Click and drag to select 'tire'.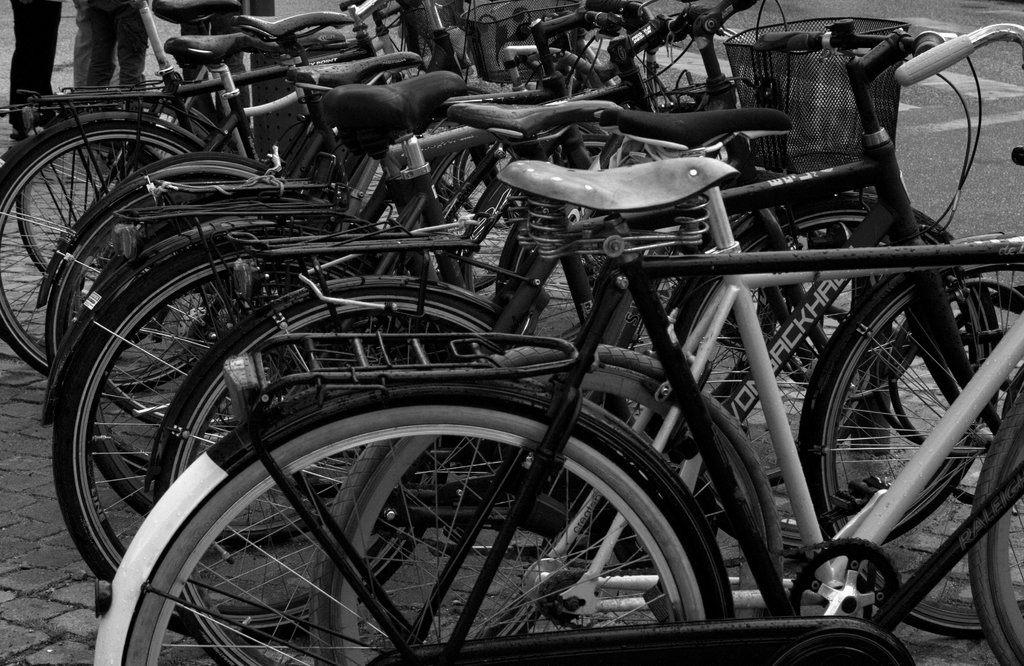
Selection: select_region(177, 291, 497, 665).
